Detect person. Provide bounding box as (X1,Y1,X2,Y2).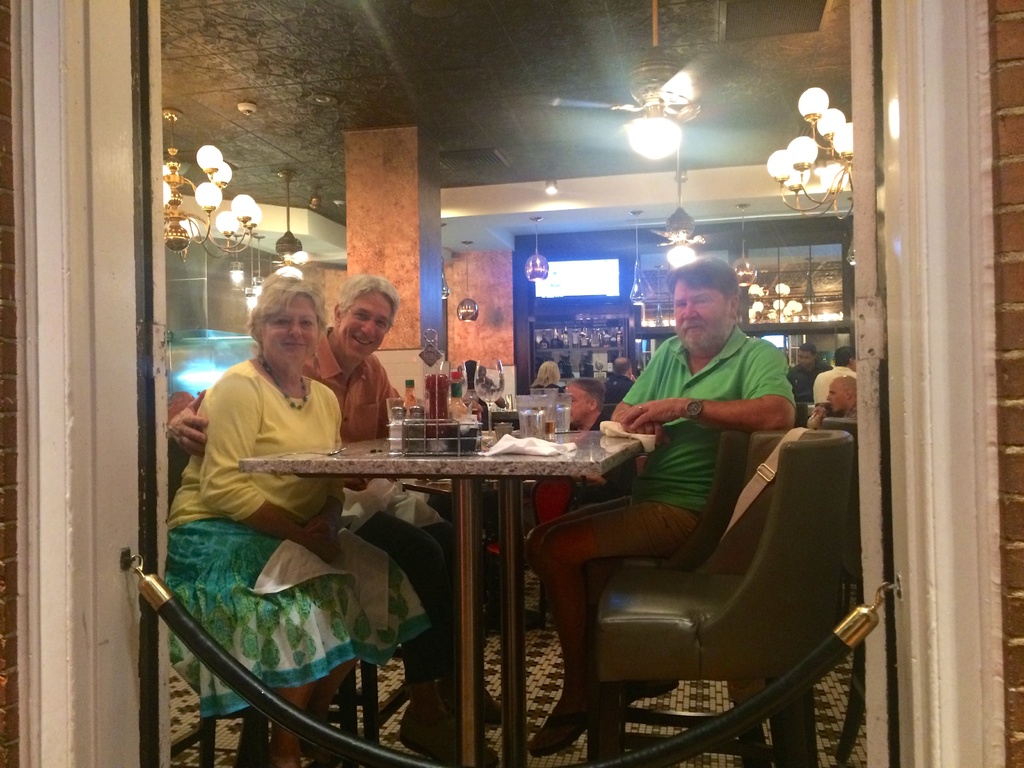
(813,348,854,412).
